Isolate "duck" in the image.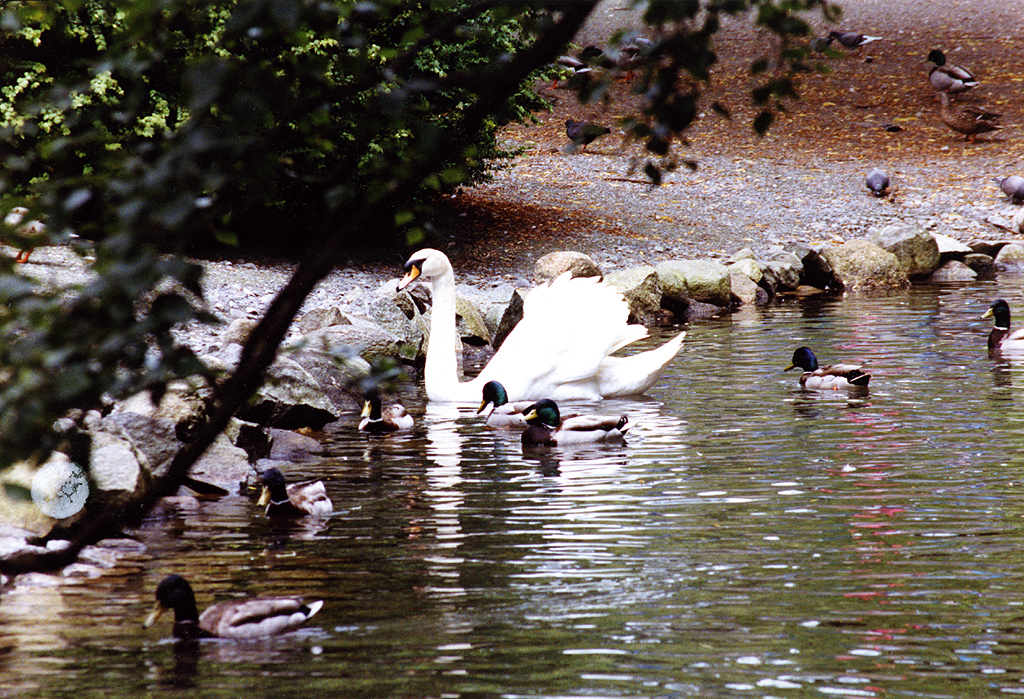
Isolated region: 976,297,1023,362.
